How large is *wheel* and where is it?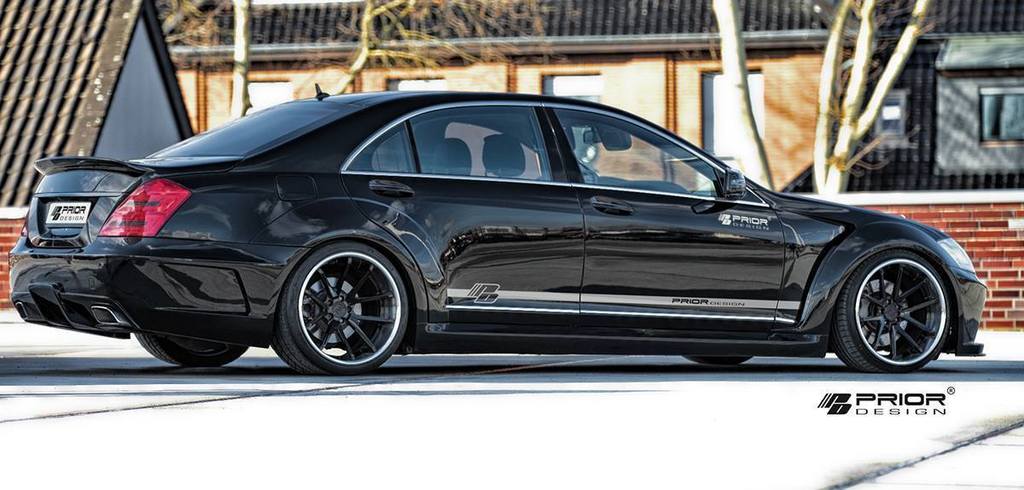
Bounding box: rect(832, 245, 953, 374).
